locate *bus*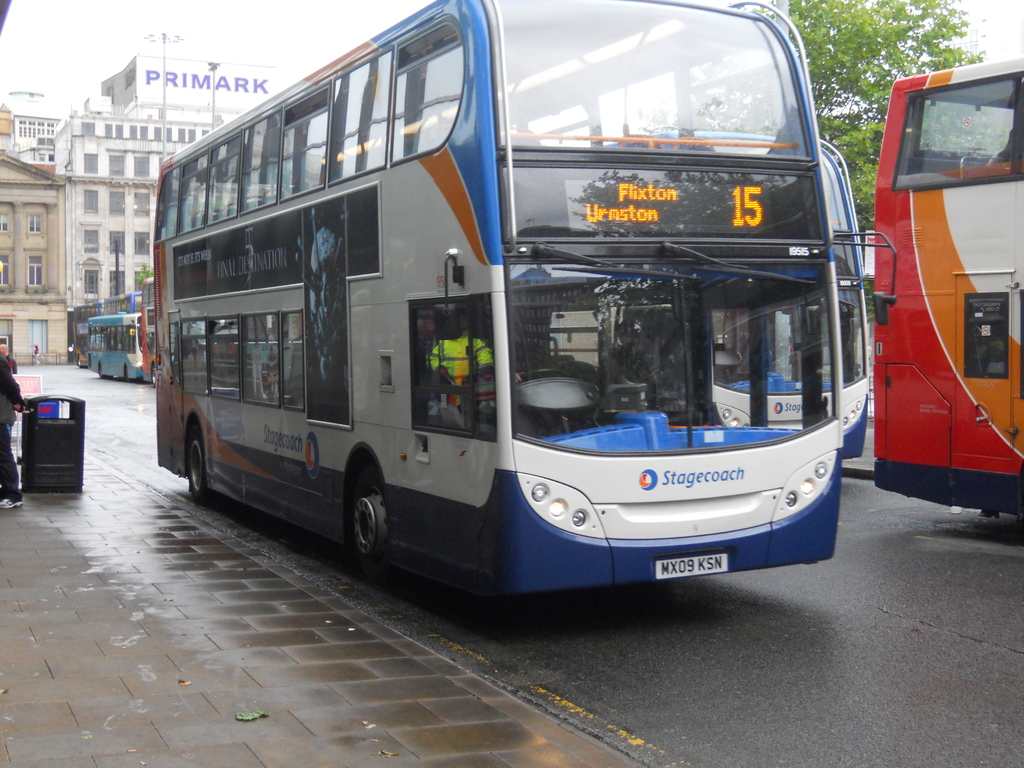
region(71, 296, 102, 357)
